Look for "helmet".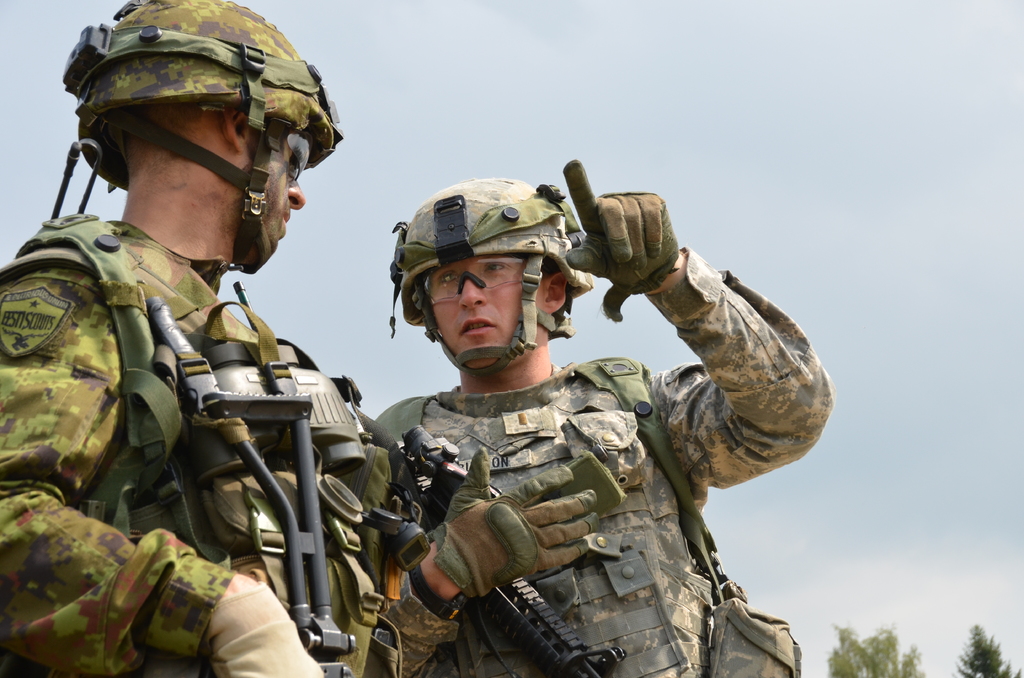
Found: bbox(58, 0, 344, 276).
